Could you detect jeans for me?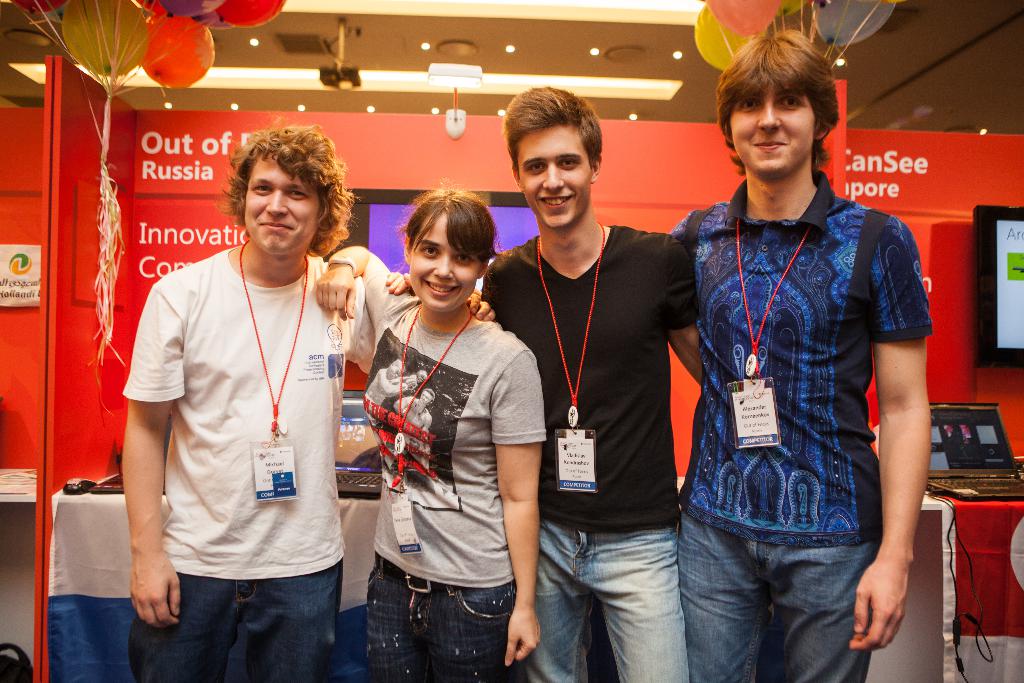
Detection result: crop(124, 562, 337, 682).
